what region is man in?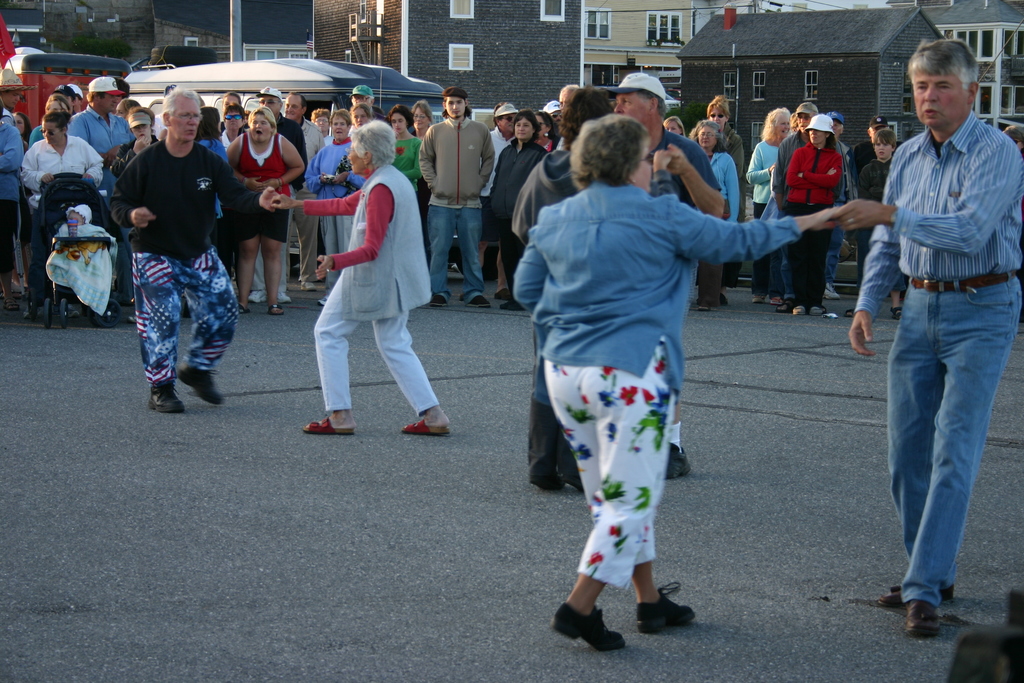
<region>0, 60, 38, 128</region>.
